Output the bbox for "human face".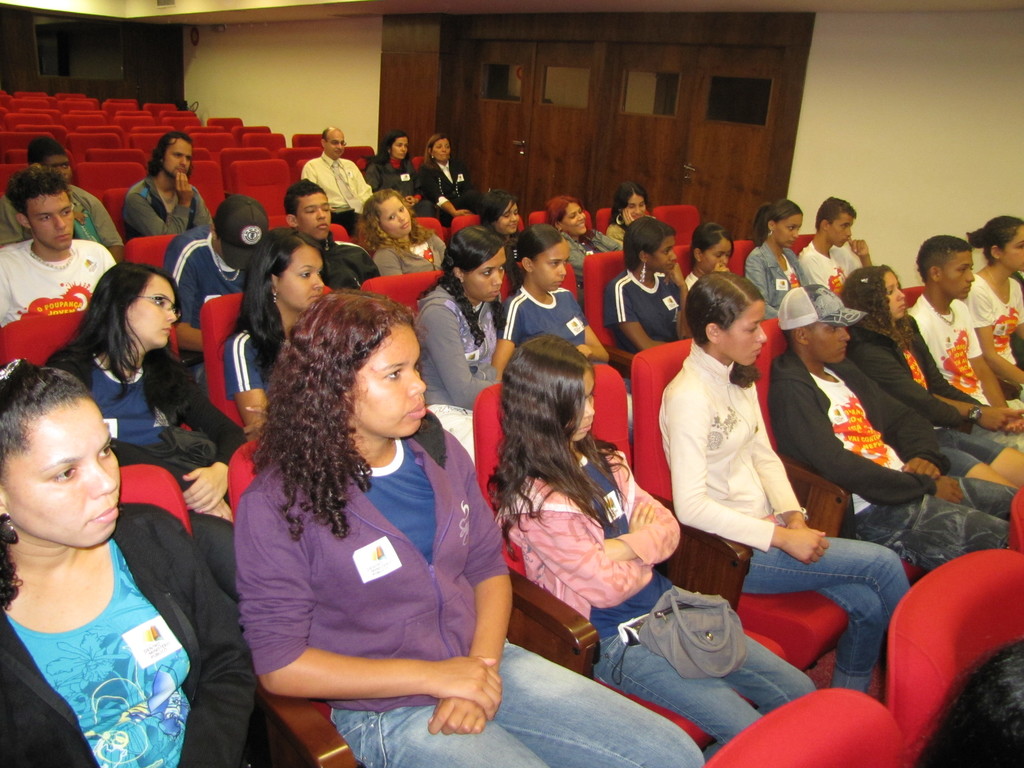
433:138:451:158.
